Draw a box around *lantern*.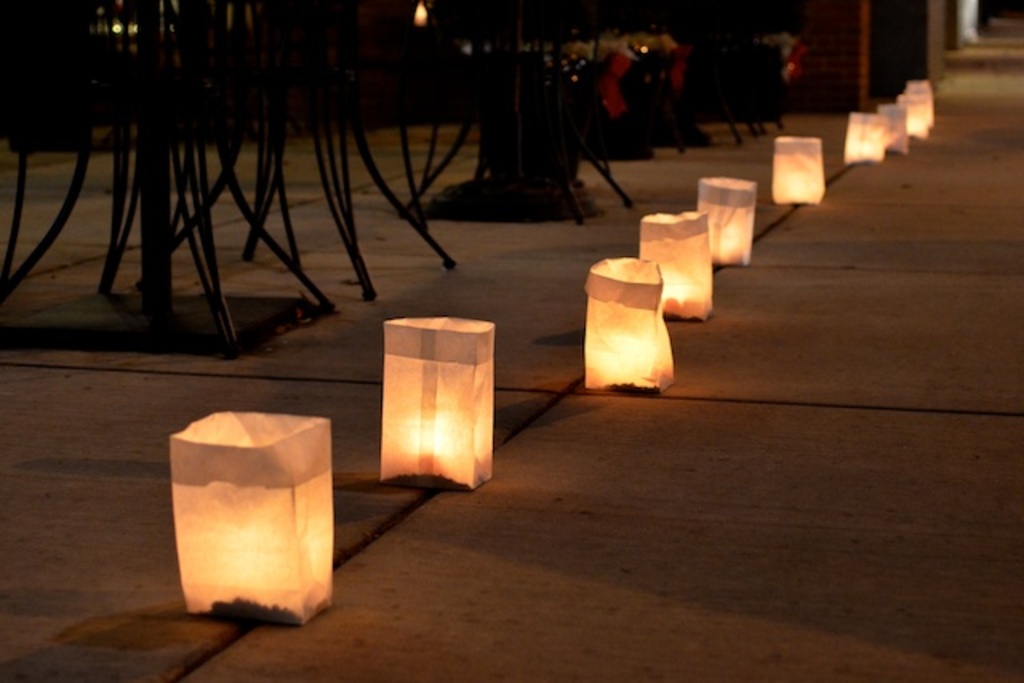
[x1=587, y1=259, x2=677, y2=385].
